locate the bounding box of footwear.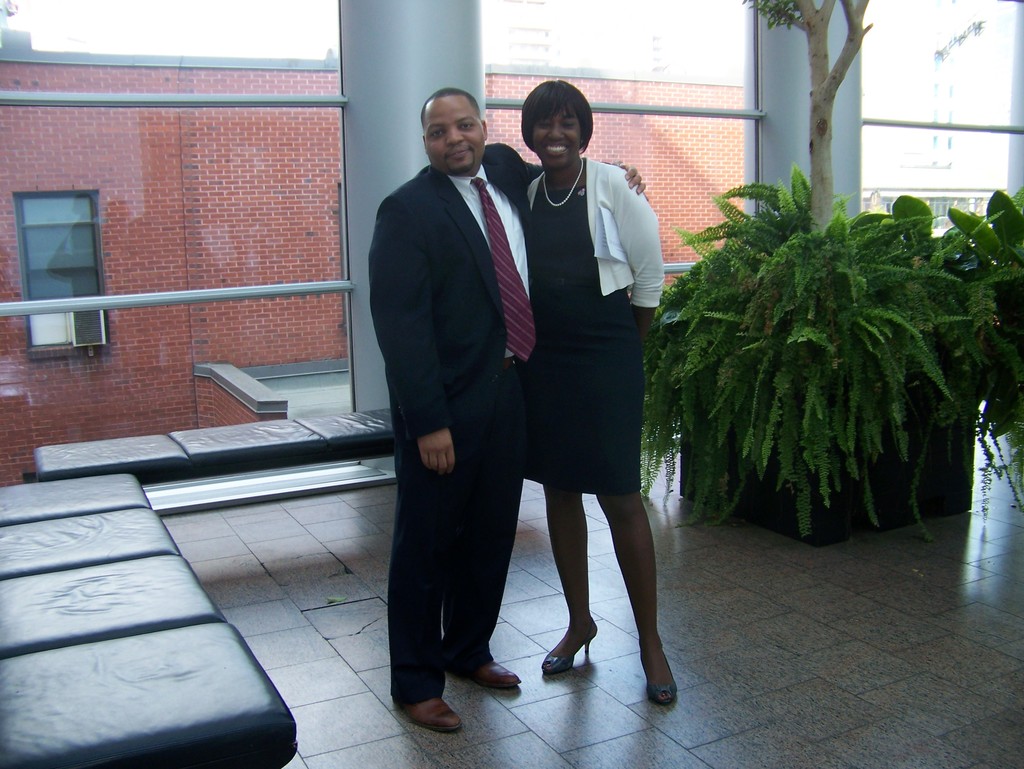
Bounding box: locate(545, 612, 602, 674).
